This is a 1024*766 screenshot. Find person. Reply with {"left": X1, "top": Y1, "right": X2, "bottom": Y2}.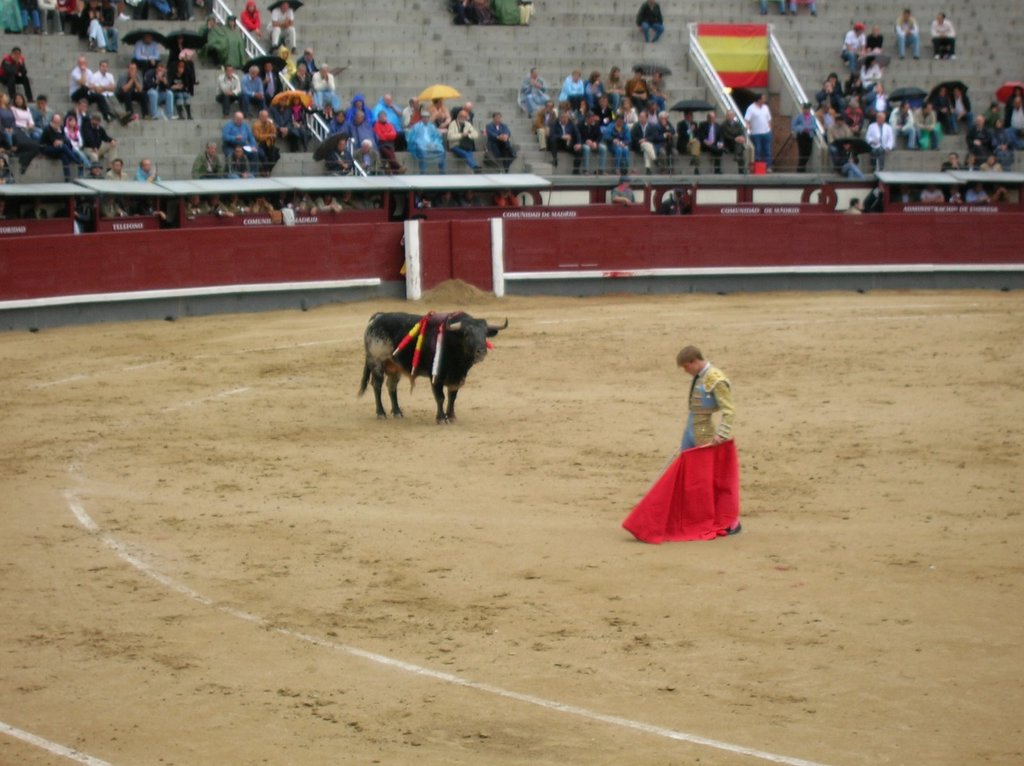
{"left": 488, "top": 110, "right": 515, "bottom": 179}.
